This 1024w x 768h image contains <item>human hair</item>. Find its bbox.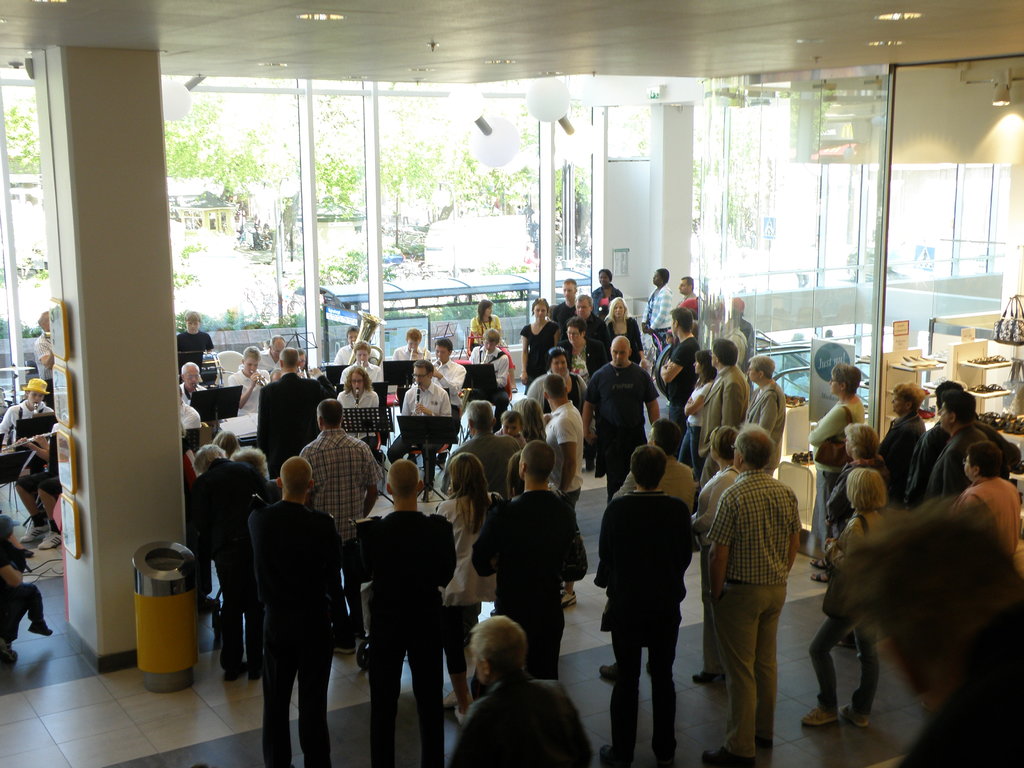
bbox=(626, 444, 666, 491).
